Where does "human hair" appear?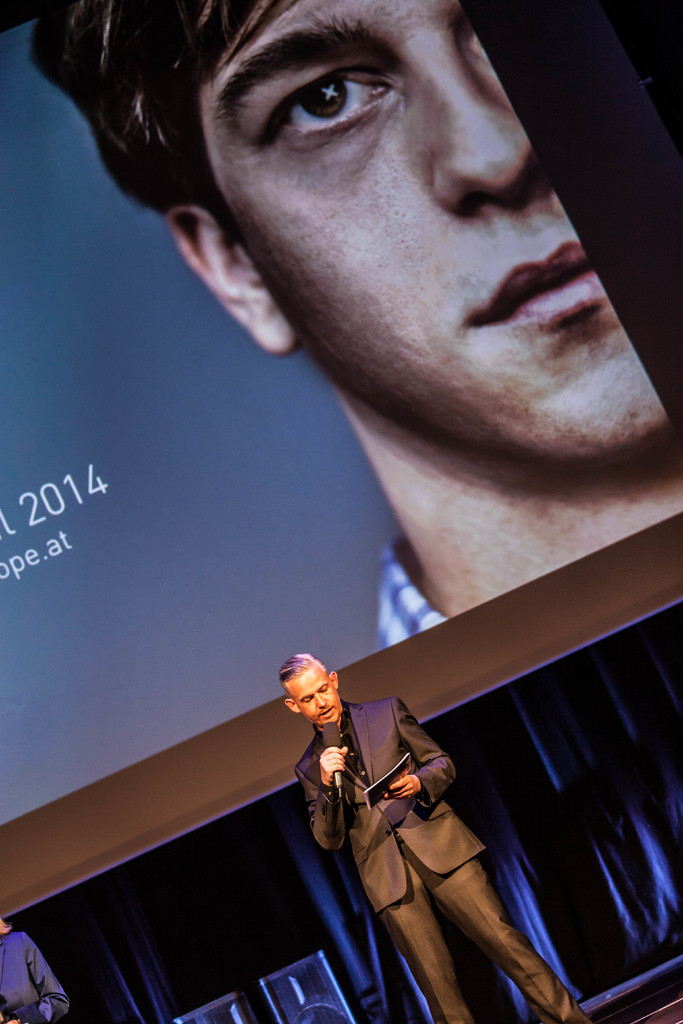
Appears at left=19, top=0, right=298, bottom=243.
